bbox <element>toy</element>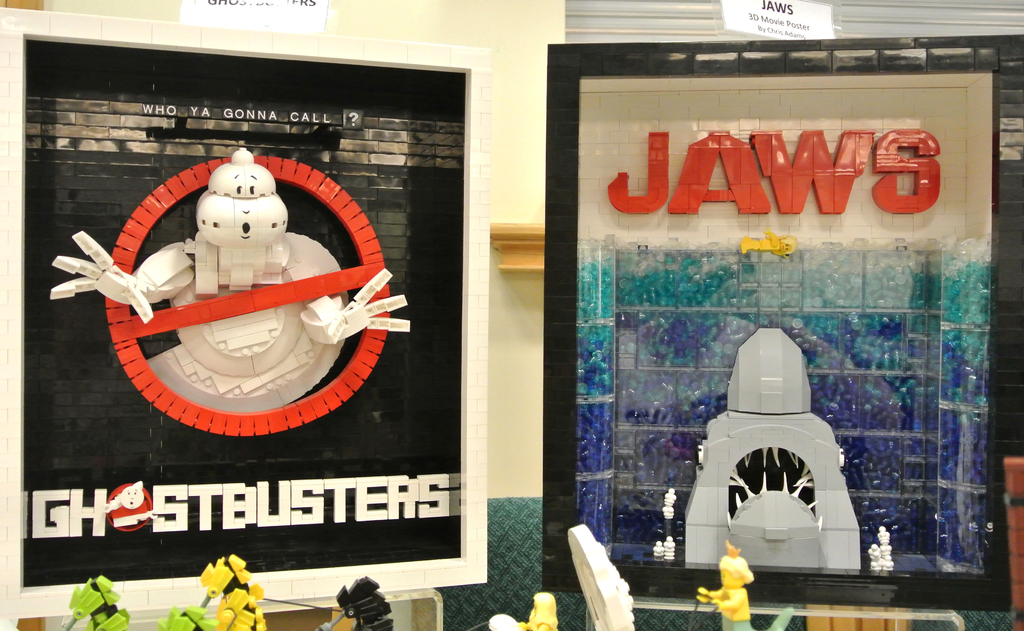
rect(333, 570, 399, 630)
